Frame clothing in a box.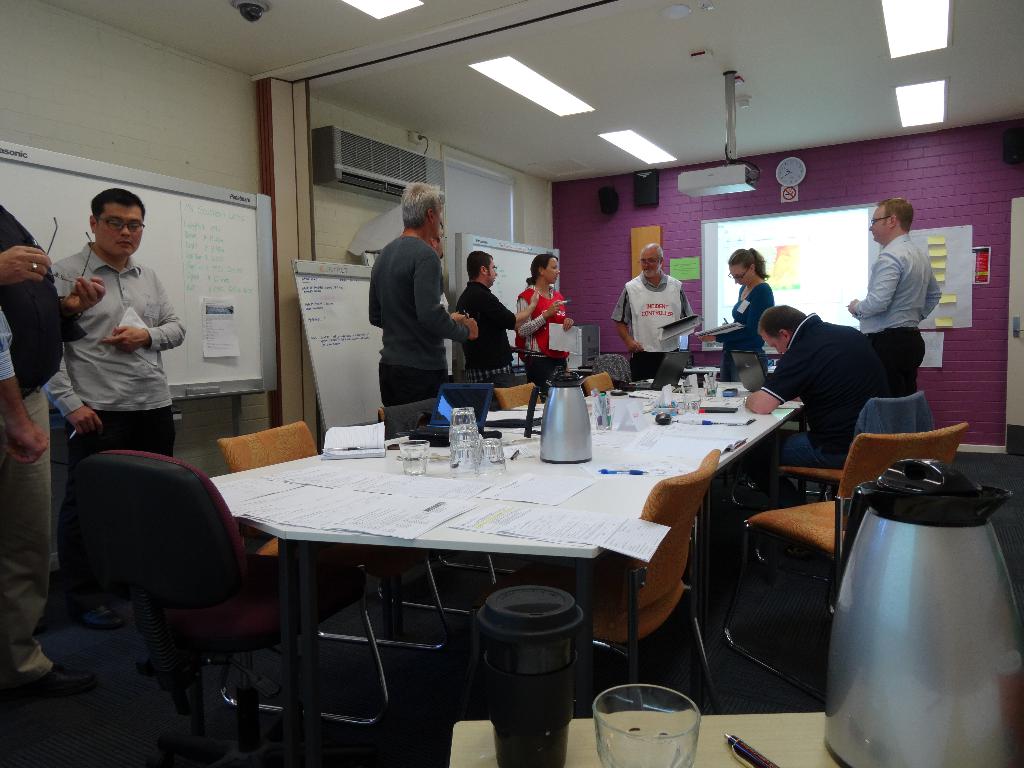
<box>0,316,15,376</box>.
